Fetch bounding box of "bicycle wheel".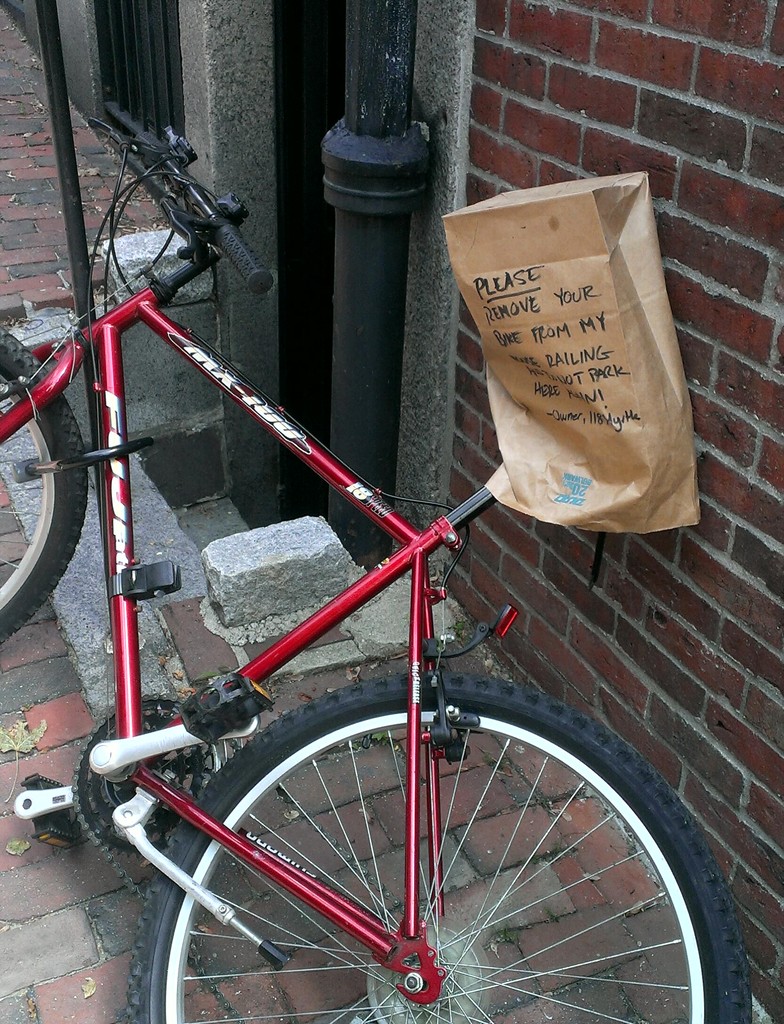
Bbox: locate(0, 320, 92, 645).
